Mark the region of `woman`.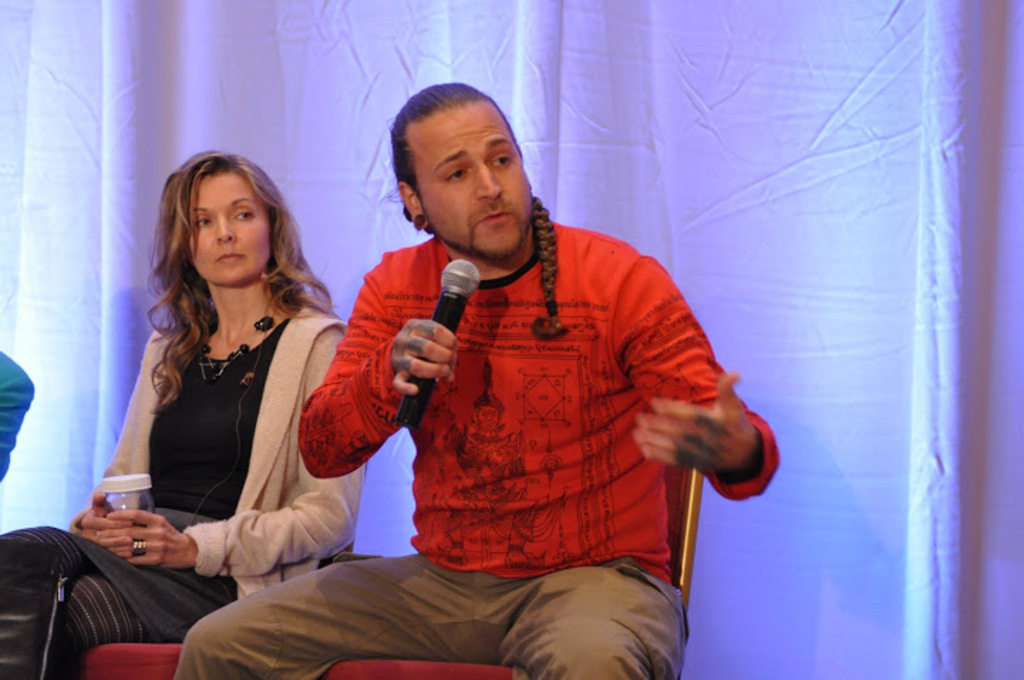
Region: {"left": 80, "top": 147, "right": 360, "bottom": 636}.
